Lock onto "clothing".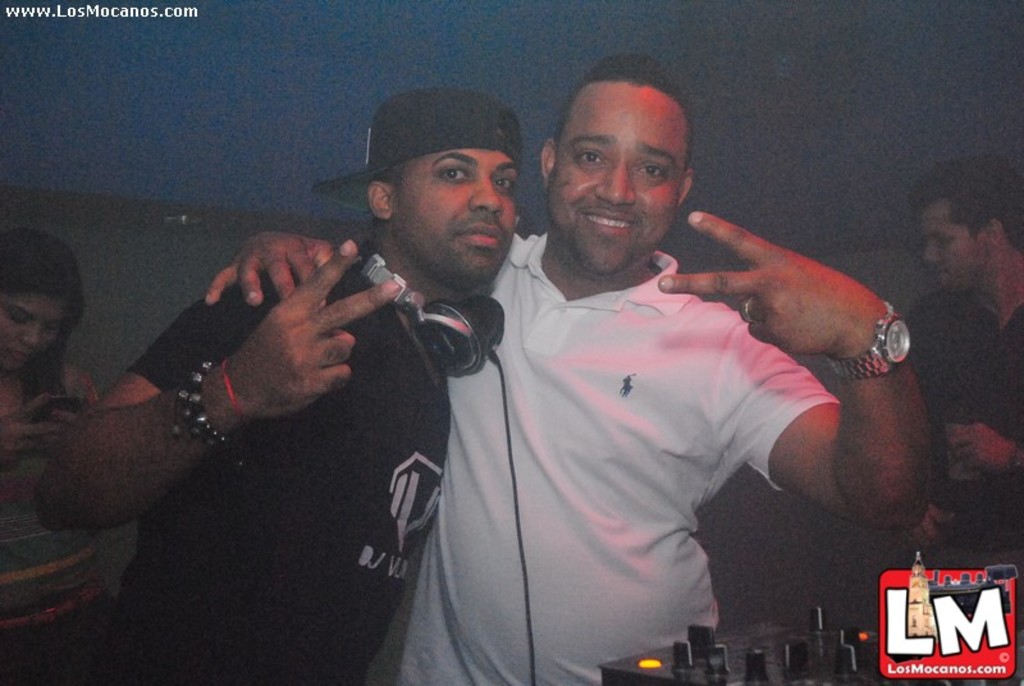
Locked: <region>0, 362, 119, 681</region>.
